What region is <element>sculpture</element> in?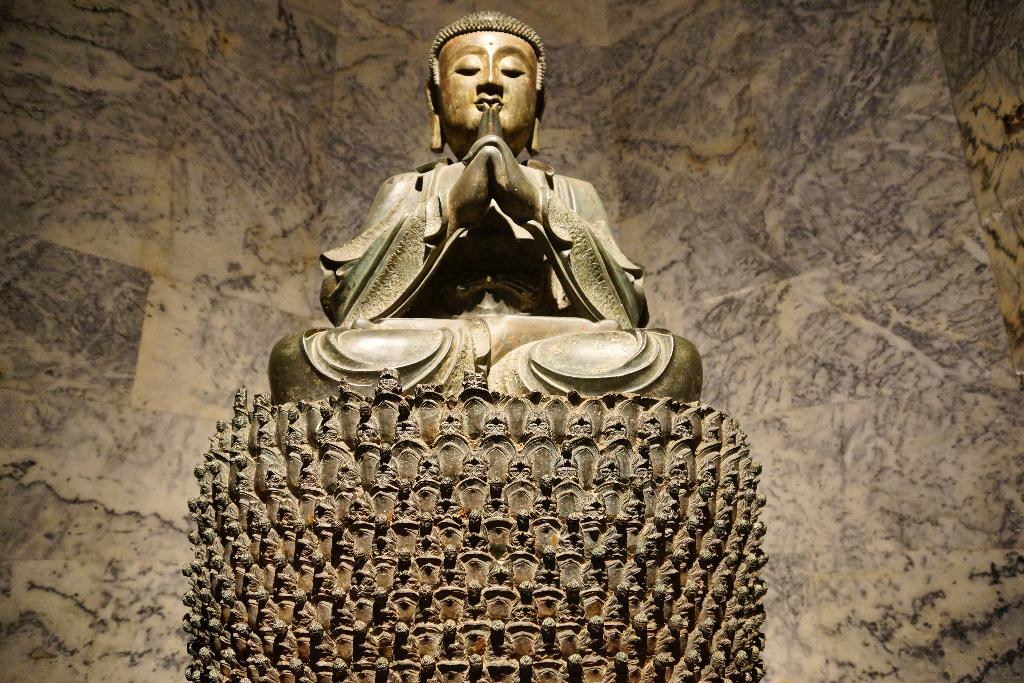
region(284, 410, 305, 447).
